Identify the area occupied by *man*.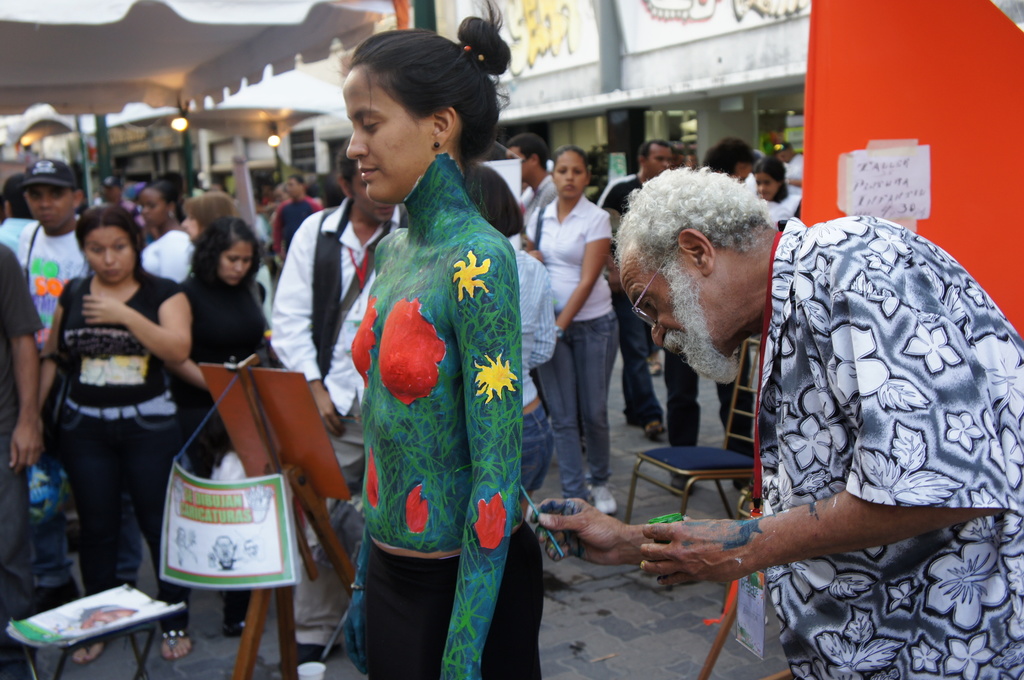
Area: Rect(509, 125, 565, 247).
